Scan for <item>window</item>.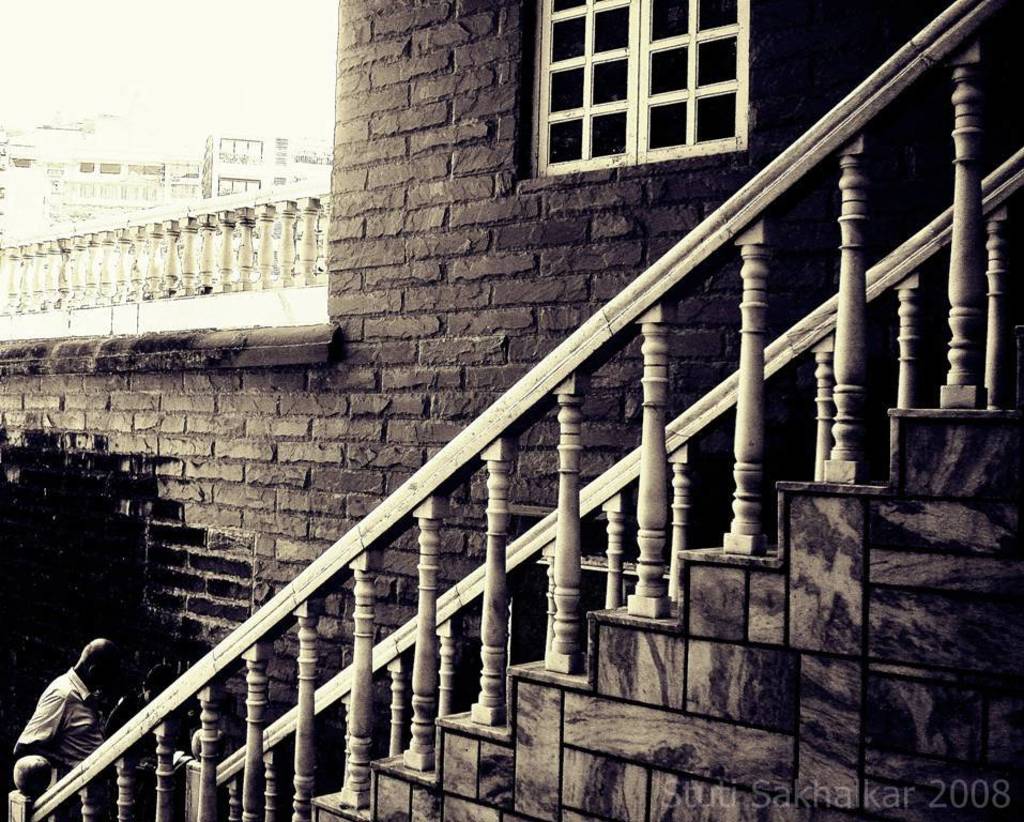
Scan result: 534, 0, 759, 176.
